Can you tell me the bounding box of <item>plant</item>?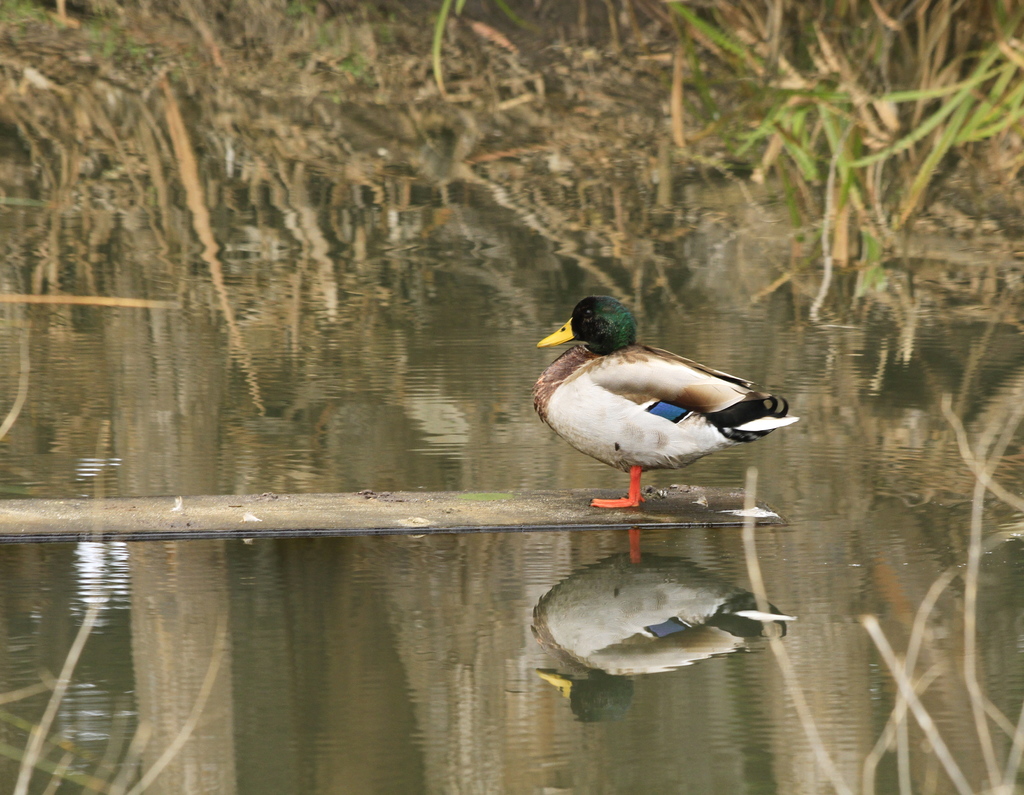
select_region(0, 0, 163, 82).
